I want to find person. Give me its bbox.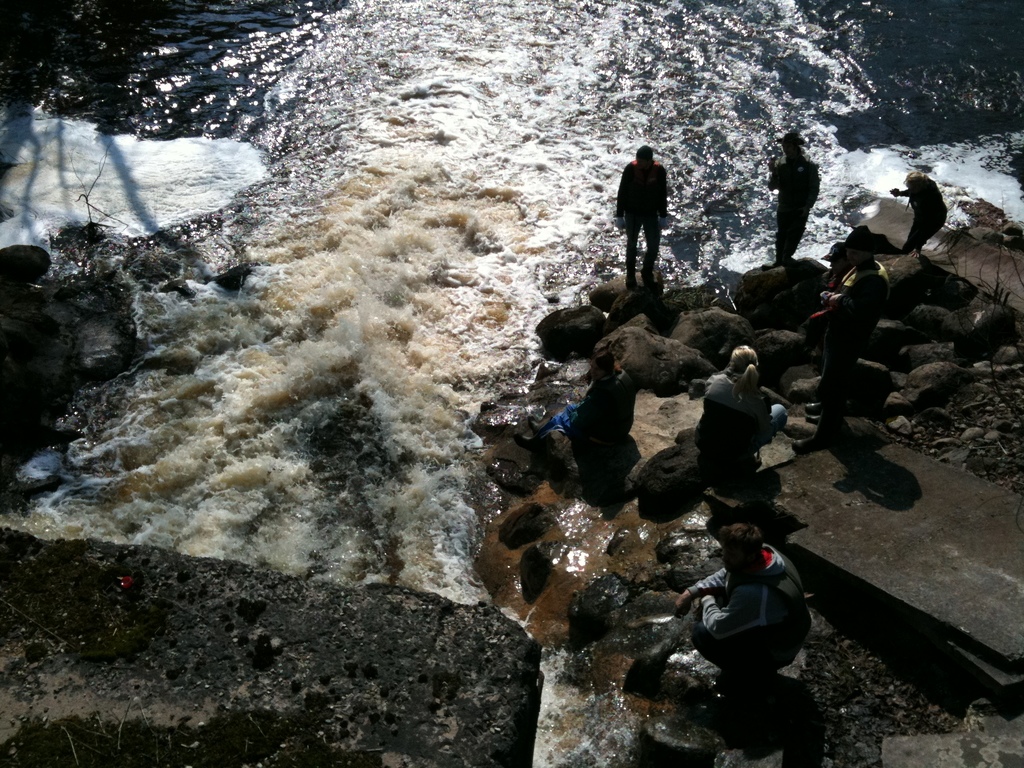
crop(819, 232, 884, 422).
